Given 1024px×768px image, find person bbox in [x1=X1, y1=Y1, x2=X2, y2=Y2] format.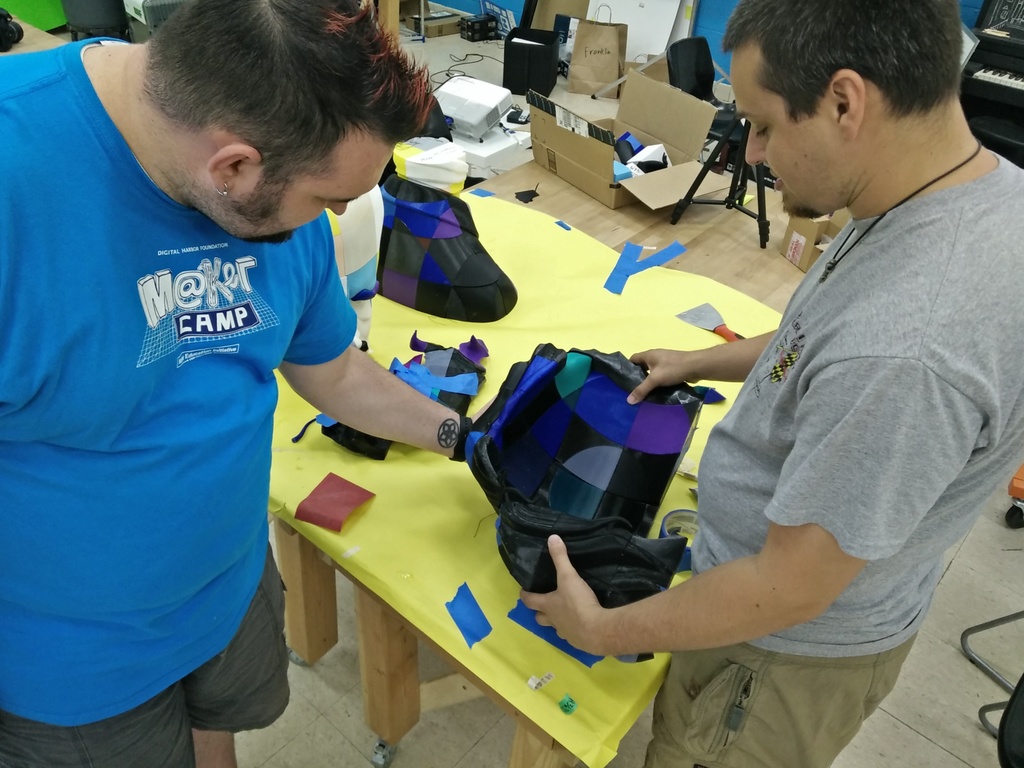
[x1=520, y1=1, x2=1023, y2=767].
